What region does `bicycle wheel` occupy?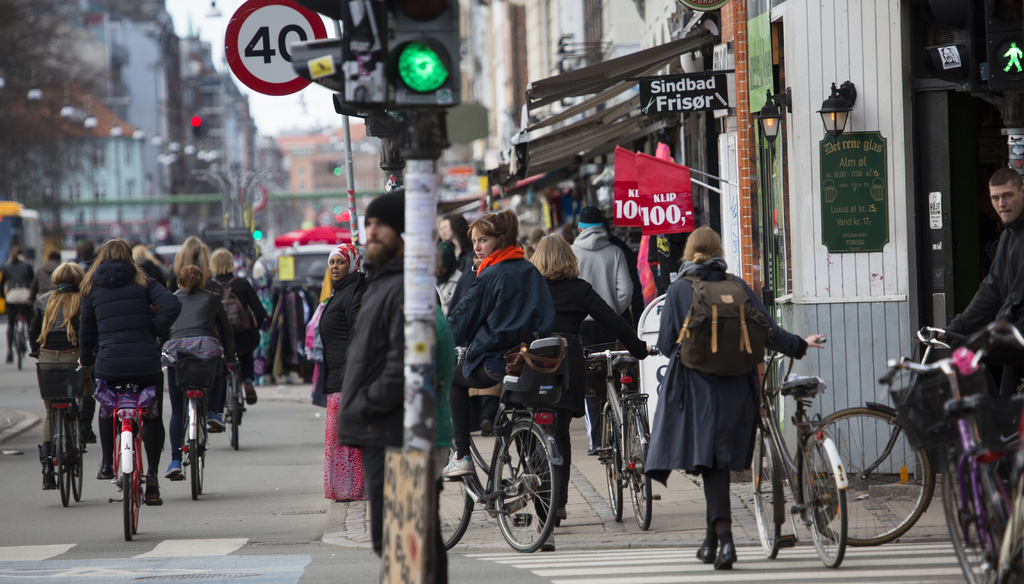
x1=806 y1=407 x2=931 y2=553.
